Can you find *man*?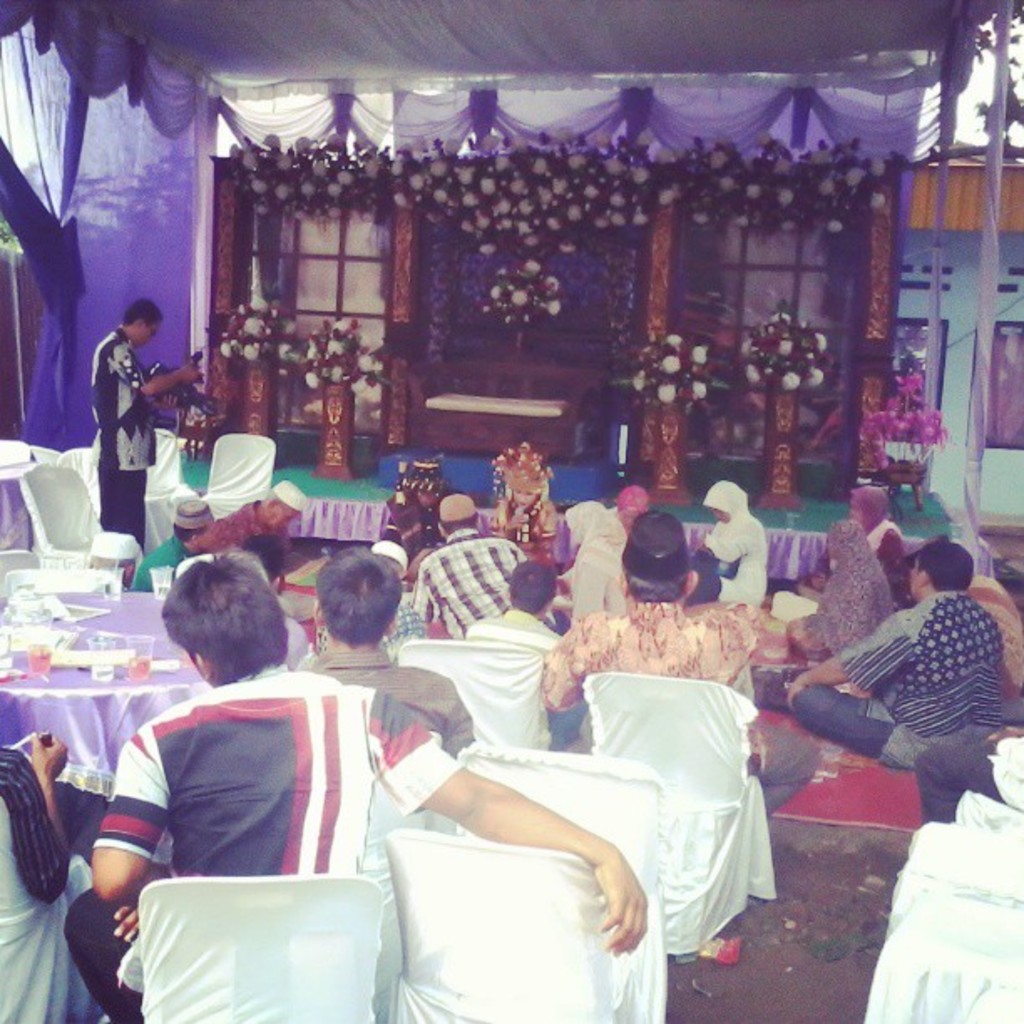
Yes, bounding box: [296, 545, 477, 755].
